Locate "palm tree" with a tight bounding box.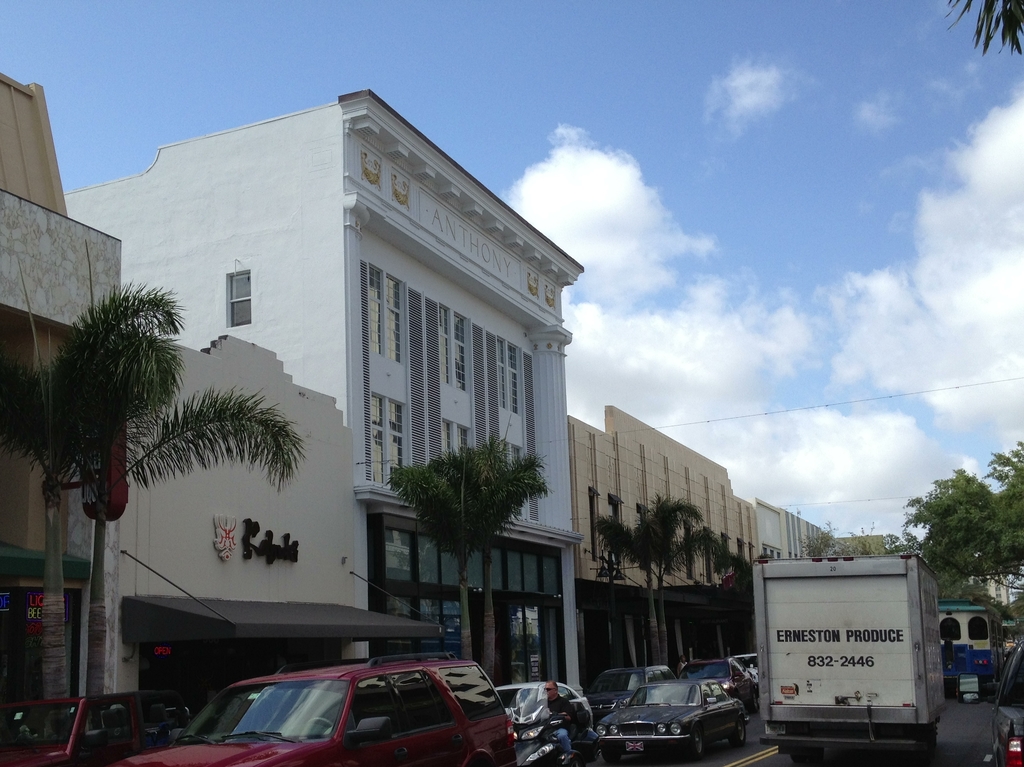
l=376, t=433, r=512, b=715.
